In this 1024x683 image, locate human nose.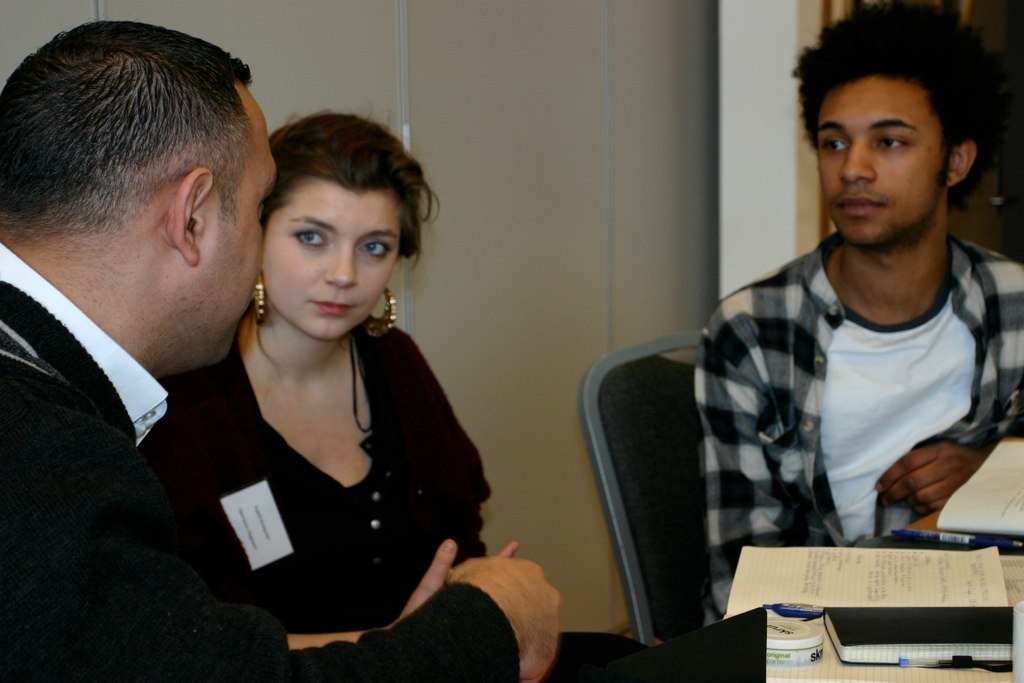
Bounding box: x1=841 y1=139 x2=873 y2=185.
